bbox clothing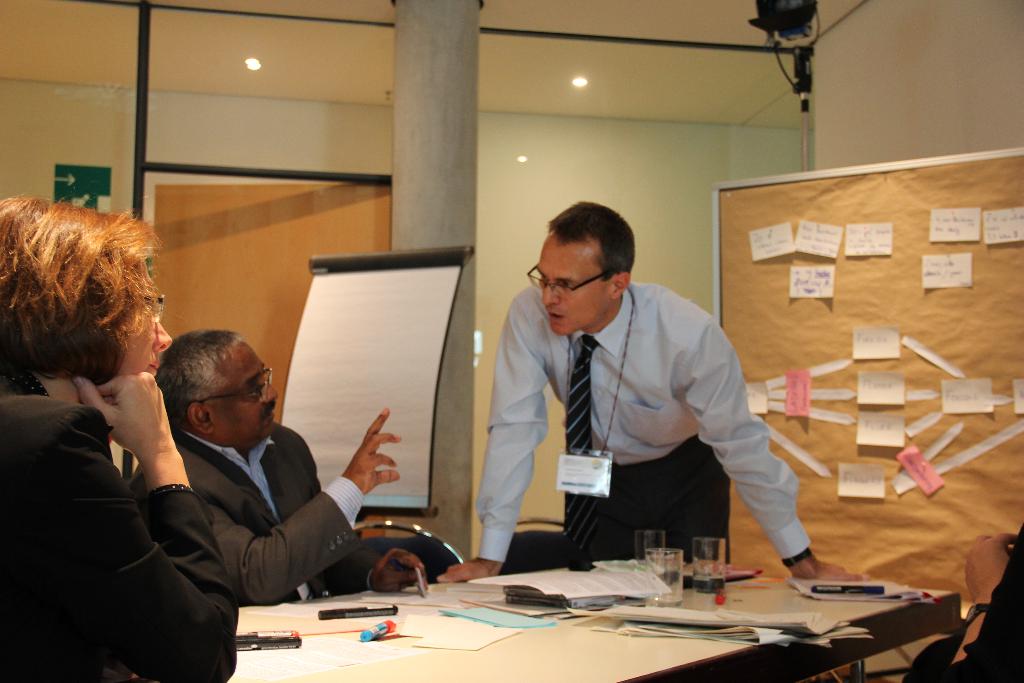
bbox=(5, 387, 246, 680)
